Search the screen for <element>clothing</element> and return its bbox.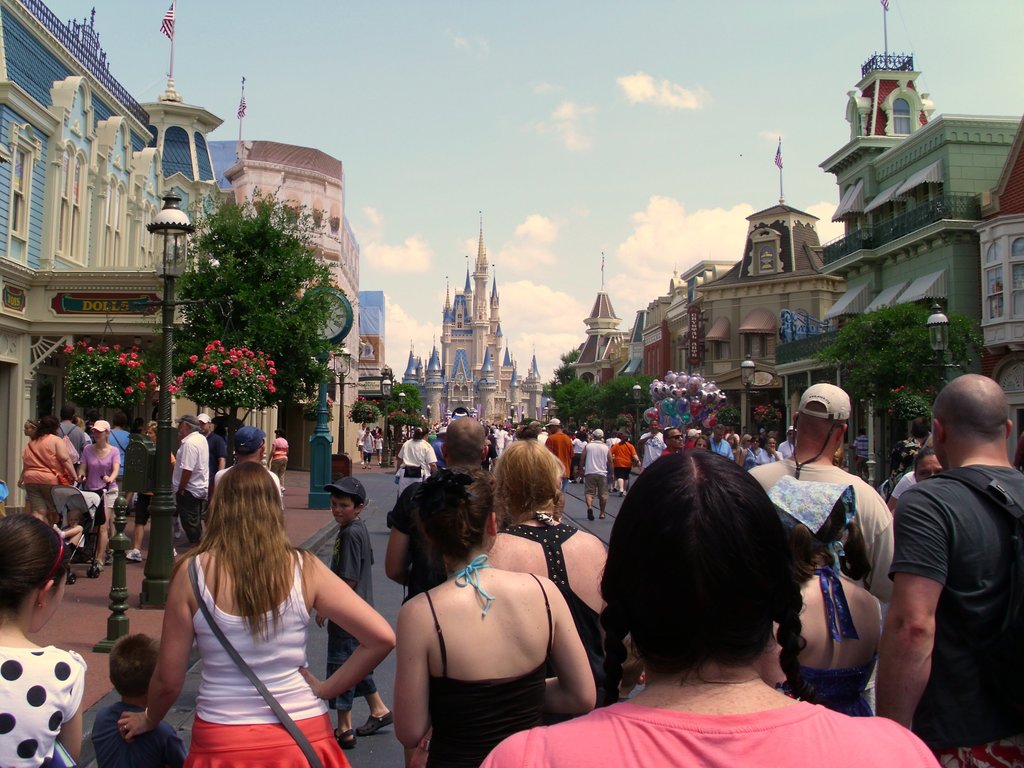
Found: 493/427/504/458.
